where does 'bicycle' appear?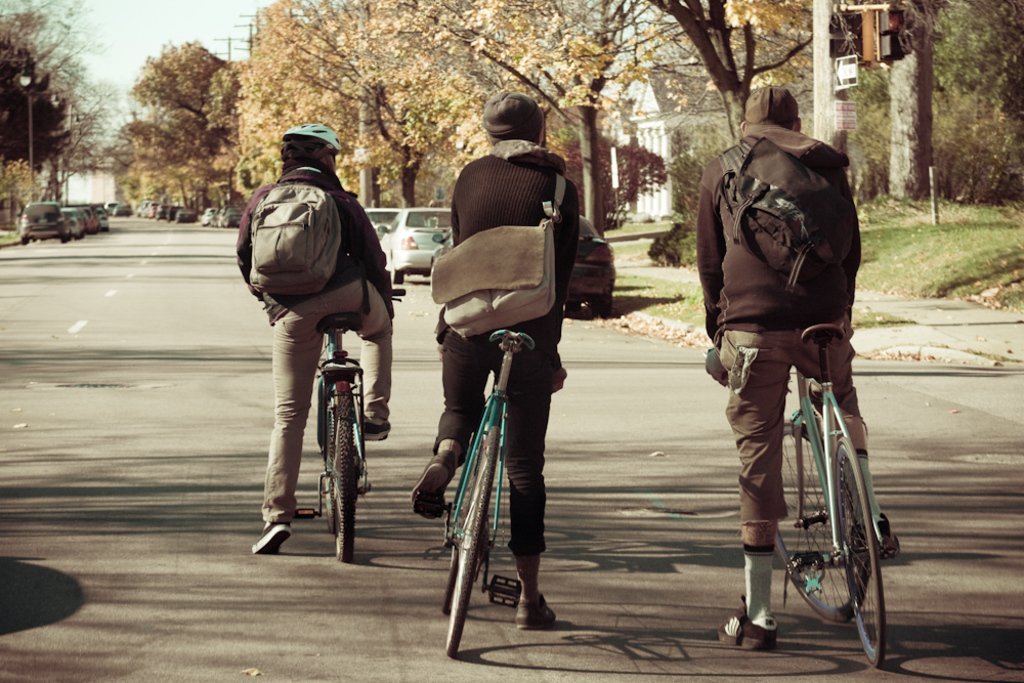
Appears at (424,273,561,656).
